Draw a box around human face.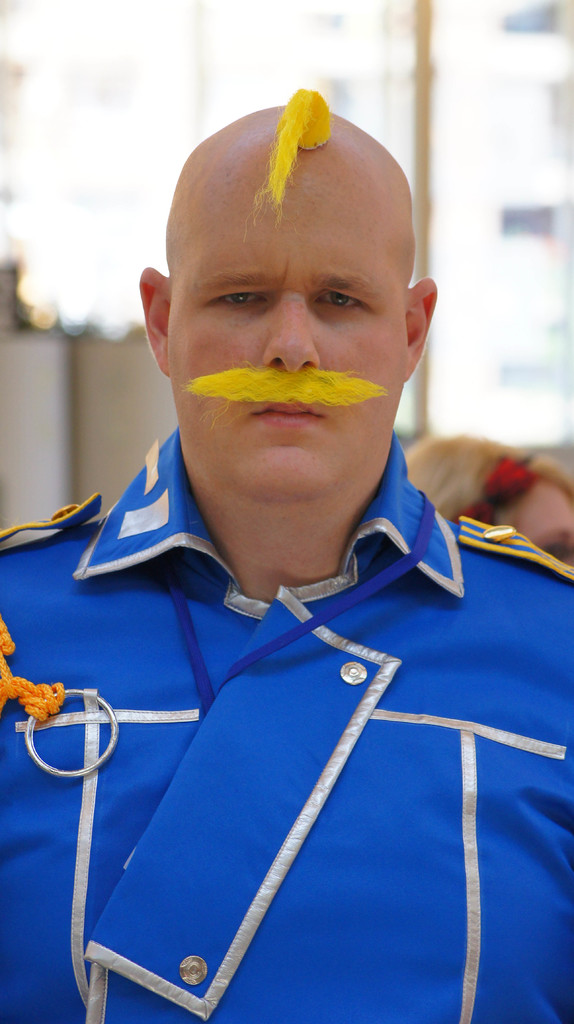
locate(168, 147, 409, 494).
